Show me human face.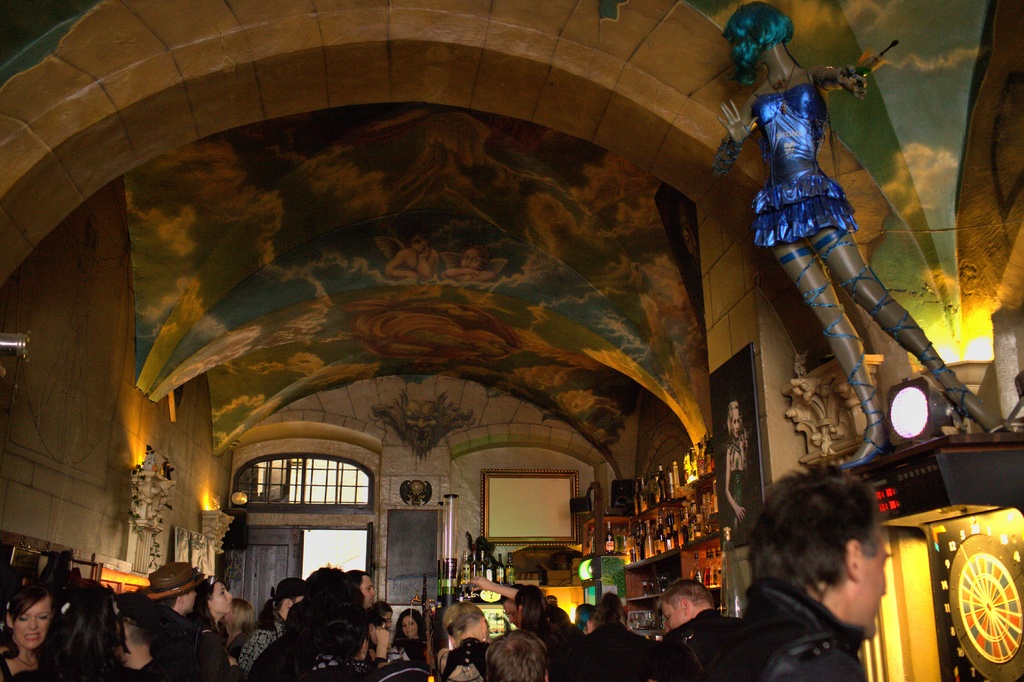
human face is here: 383:612:392:630.
